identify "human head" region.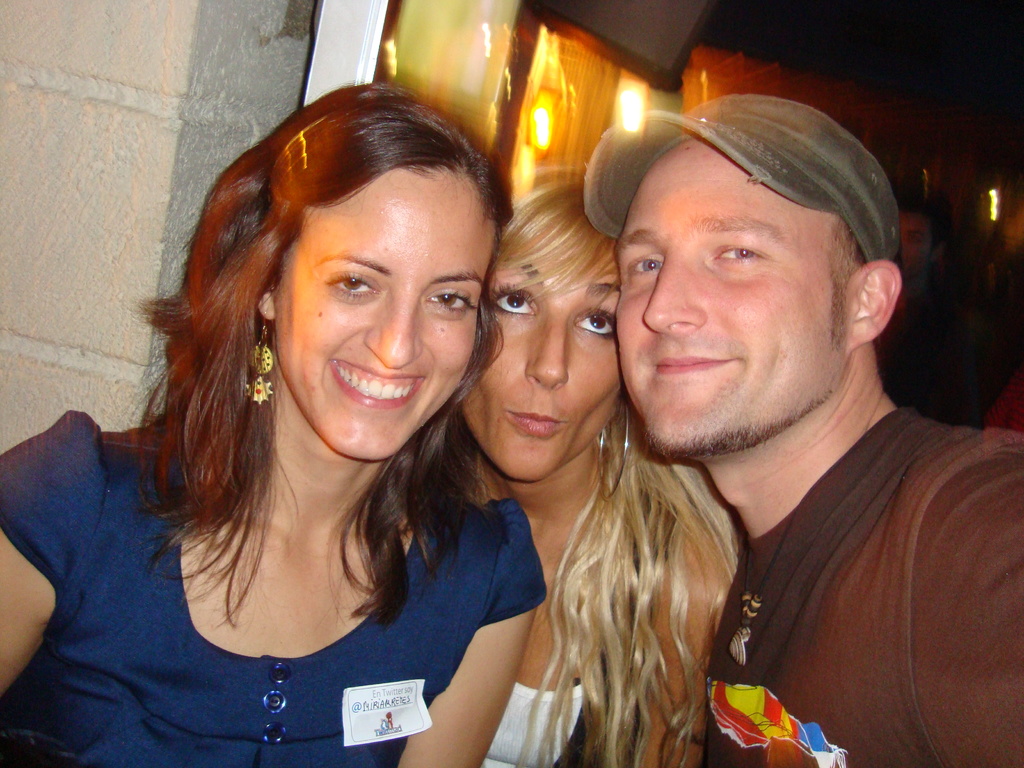
Region: 616,95,908,465.
